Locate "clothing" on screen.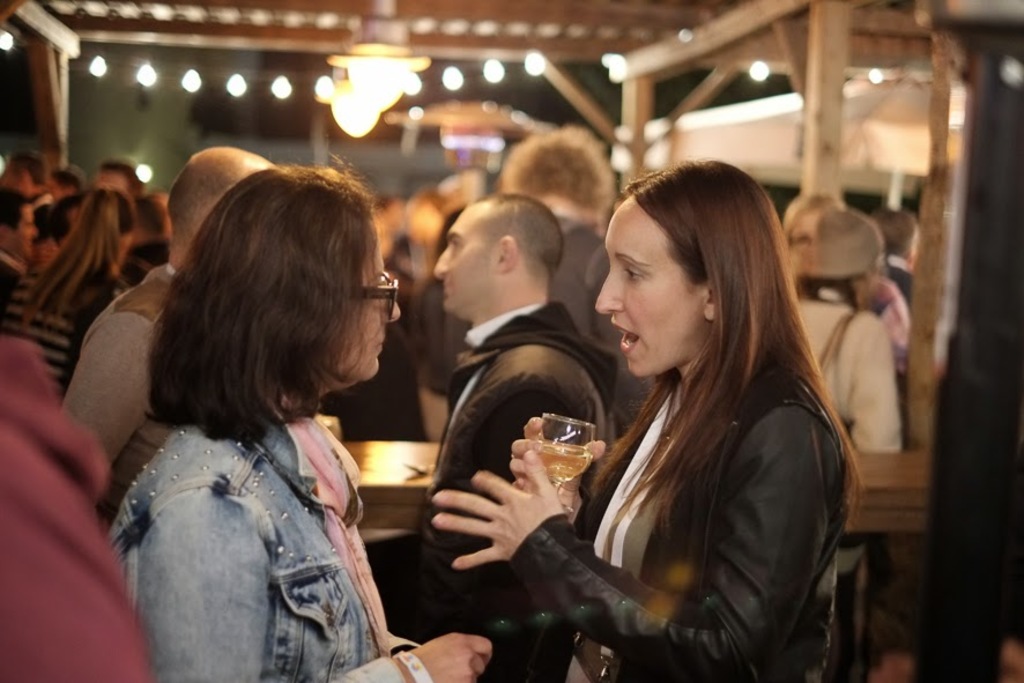
On screen at pyautogui.locateOnScreen(0, 339, 153, 682).
